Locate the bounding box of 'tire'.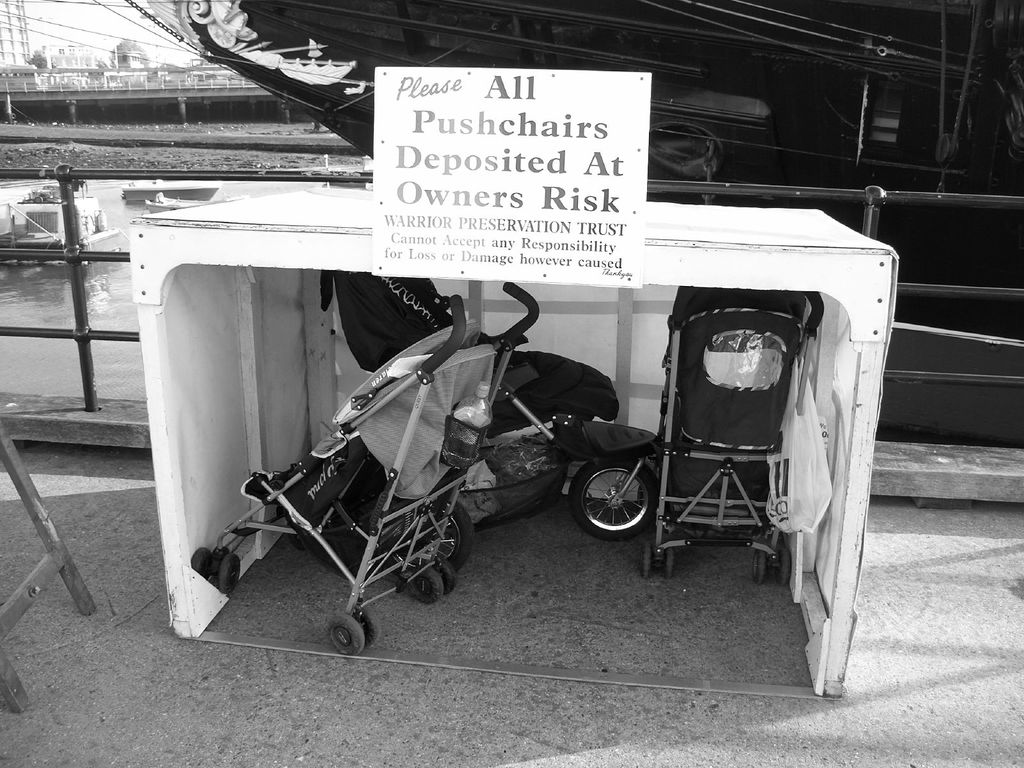
Bounding box: Rect(751, 548, 765, 580).
